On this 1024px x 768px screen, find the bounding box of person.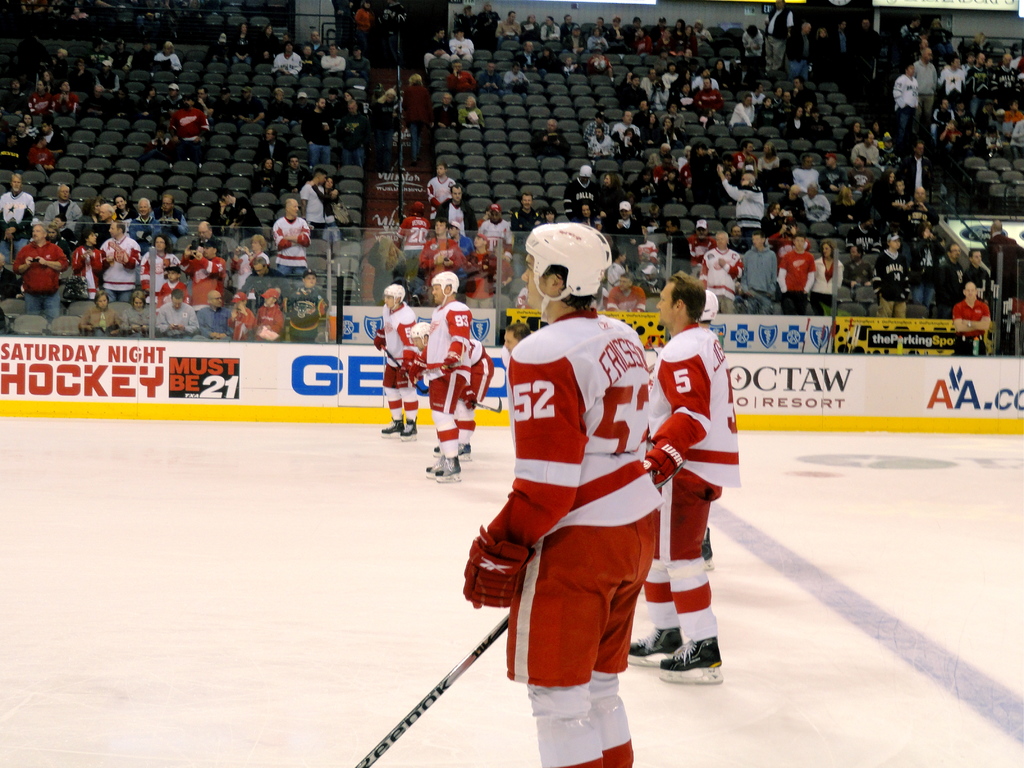
Bounding box: box(874, 240, 910, 319).
